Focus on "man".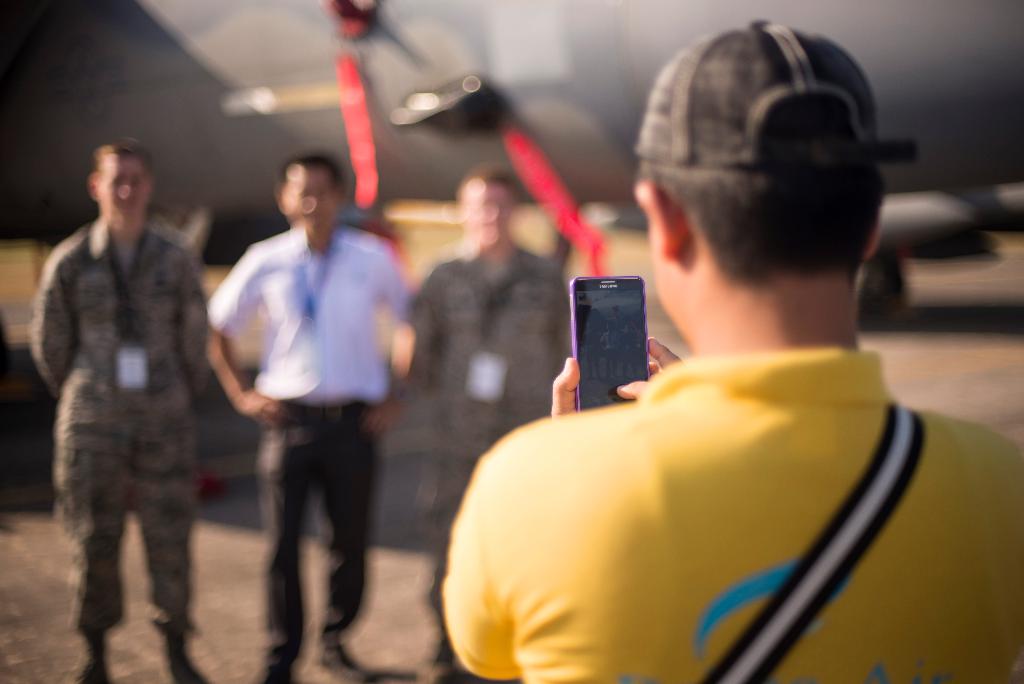
Focused at Rect(26, 140, 212, 683).
